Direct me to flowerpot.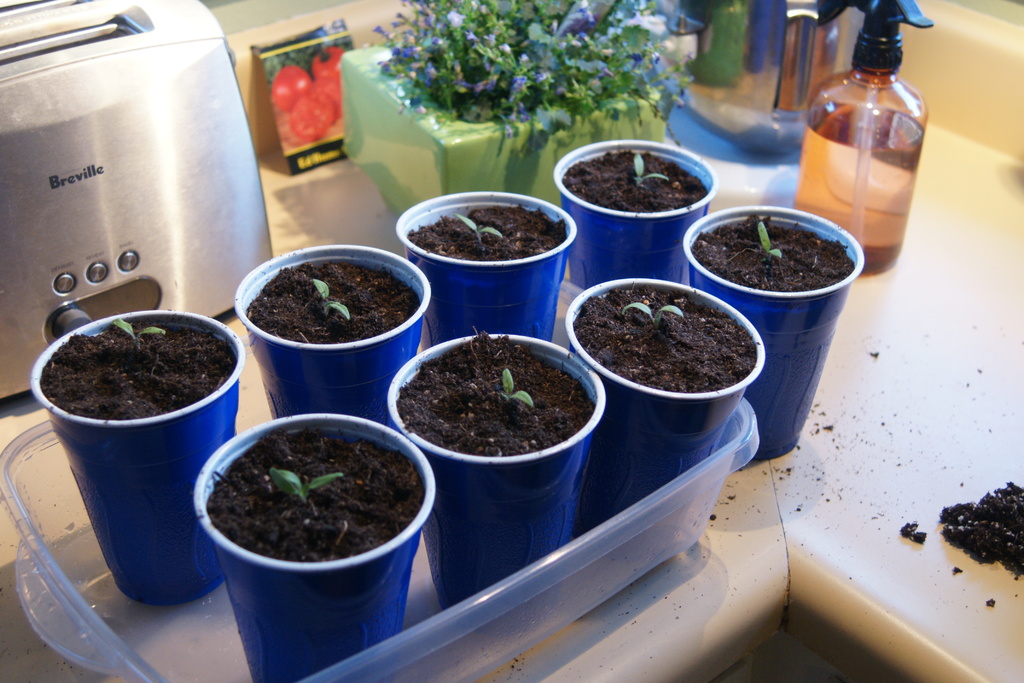
Direction: left=196, top=413, right=435, bottom=682.
